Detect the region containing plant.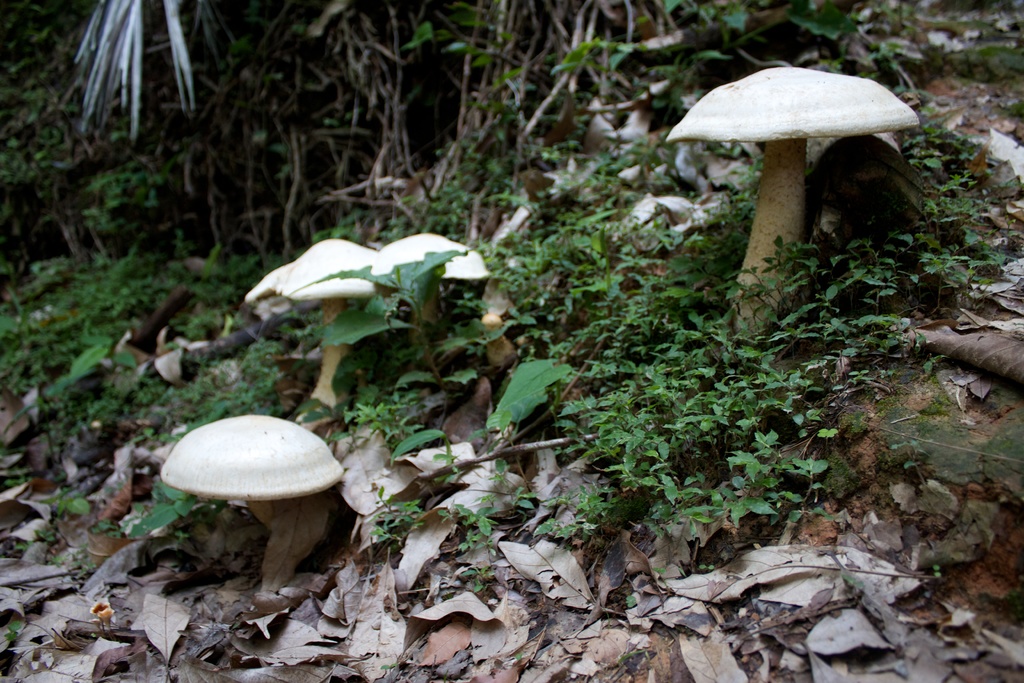
x1=623, y1=591, x2=635, y2=609.
